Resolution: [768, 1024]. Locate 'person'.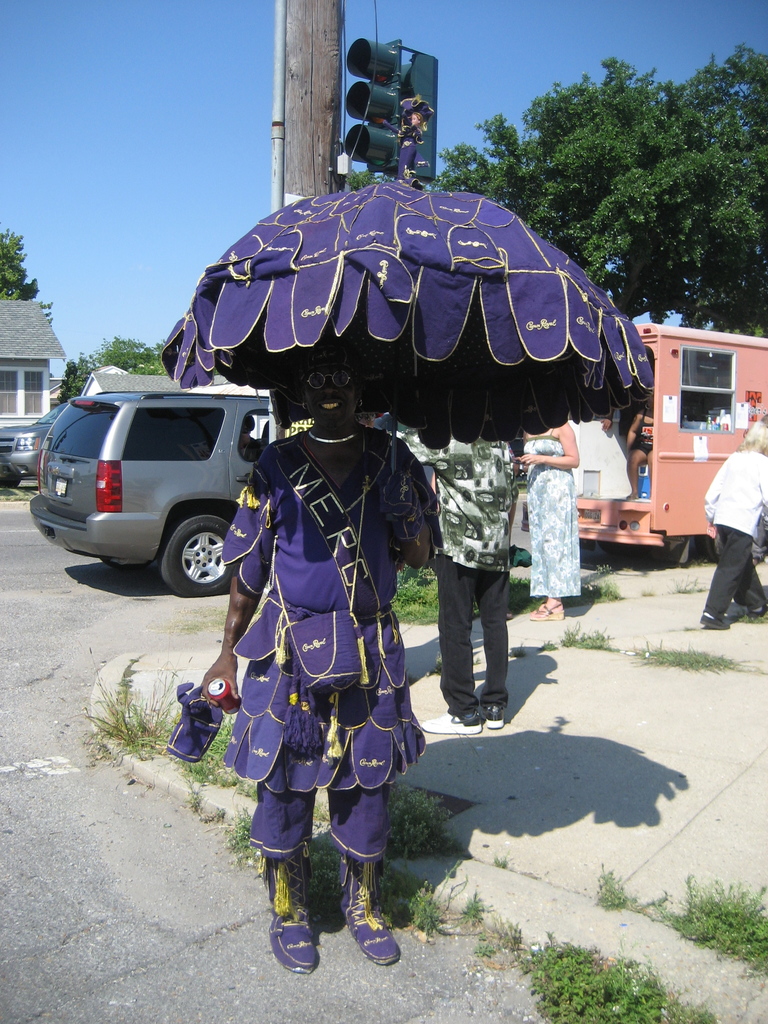
x1=624, y1=392, x2=656, y2=501.
